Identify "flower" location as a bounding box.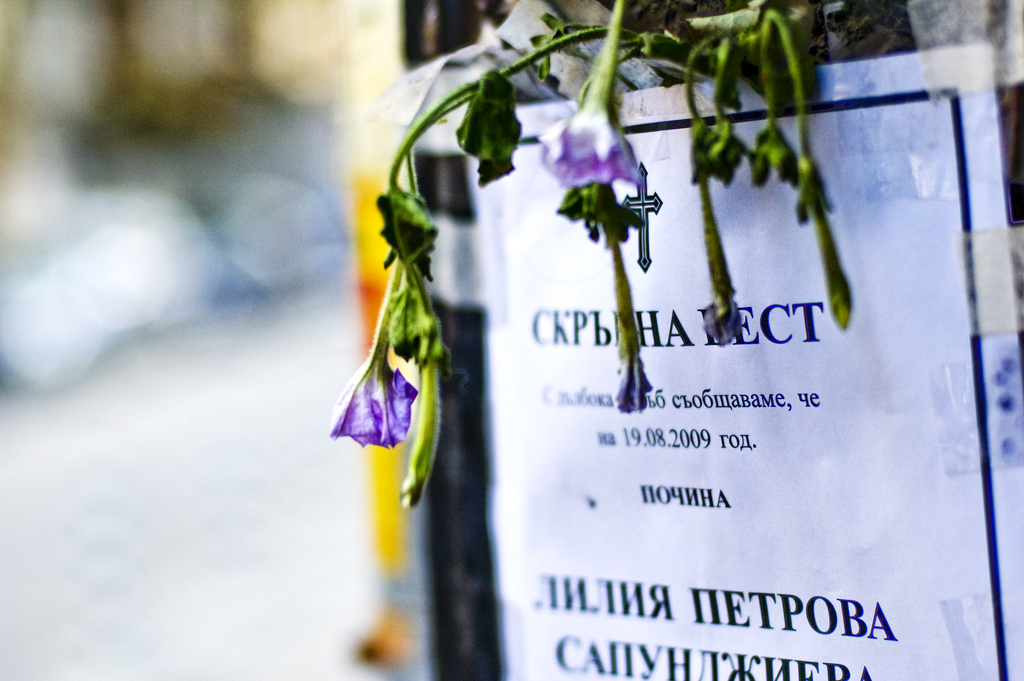
(x1=323, y1=345, x2=419, y2=448).
